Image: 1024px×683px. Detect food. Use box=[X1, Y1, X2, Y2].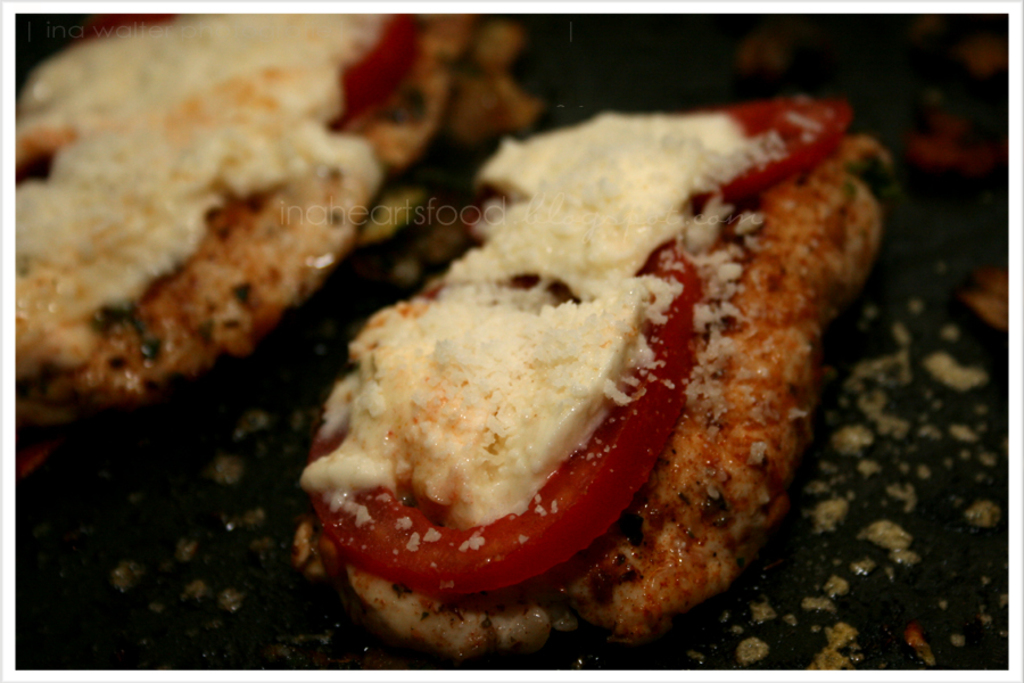
box=[13, 13, 548, 426].
